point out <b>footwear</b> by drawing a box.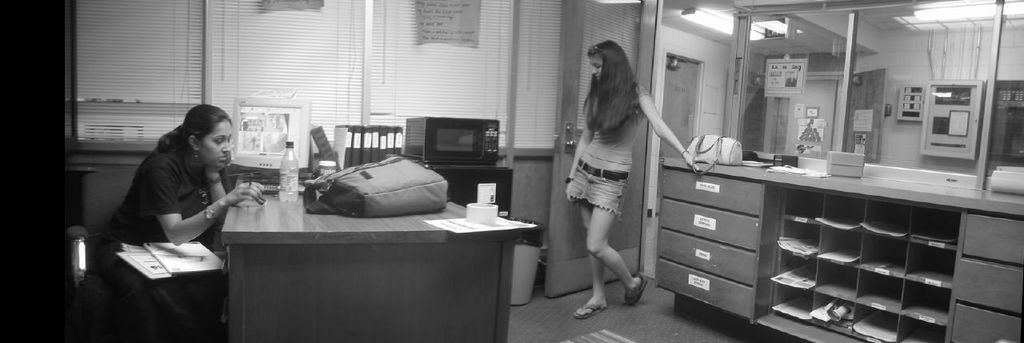
box=[626, 270, 648, 305].
